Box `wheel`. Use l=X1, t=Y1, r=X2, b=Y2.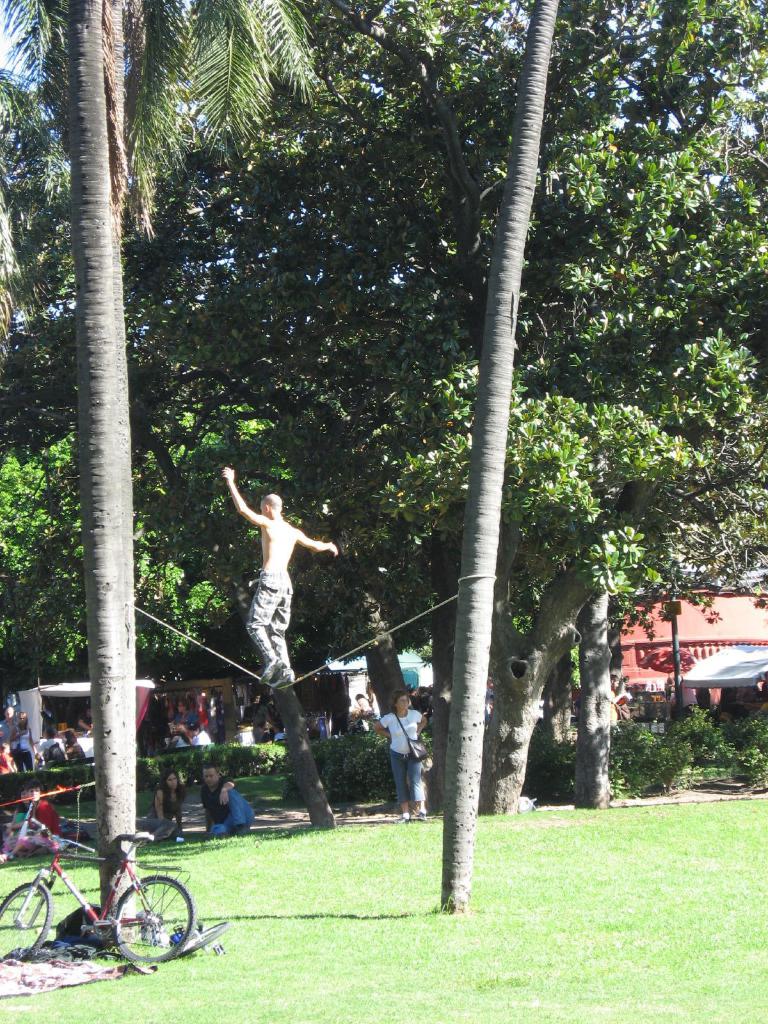
l=108, t=877, r=200, b=961.
